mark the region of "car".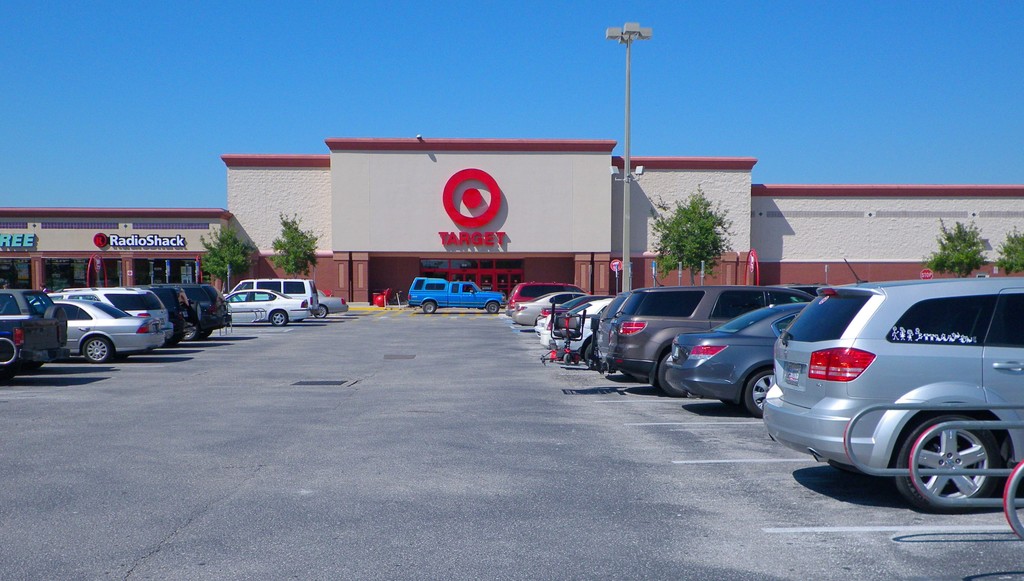
Region: bbox=[0, 282, 68, 373].
